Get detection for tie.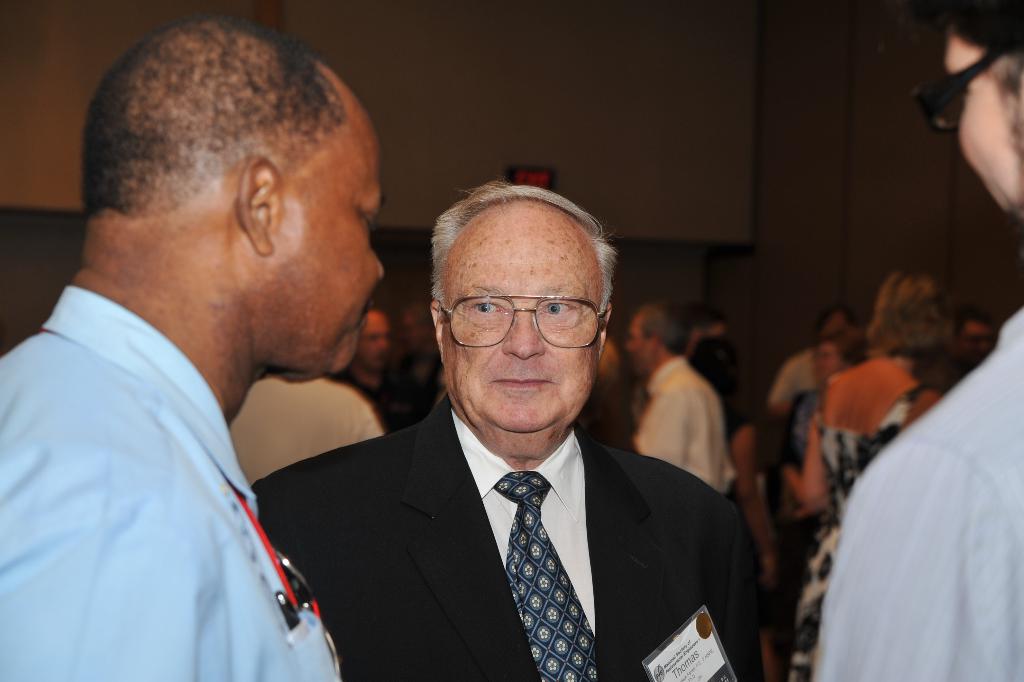
Detection: crop(489, 470, 594, 679).
